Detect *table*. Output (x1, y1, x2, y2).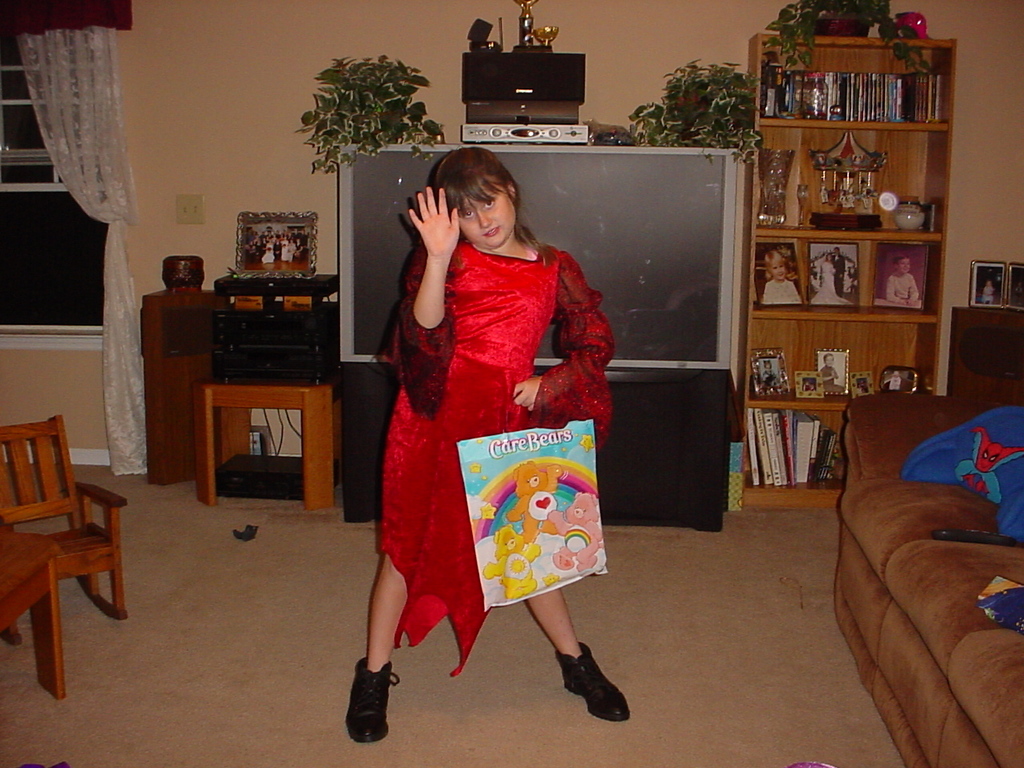
(138, 263, 349, 505).
